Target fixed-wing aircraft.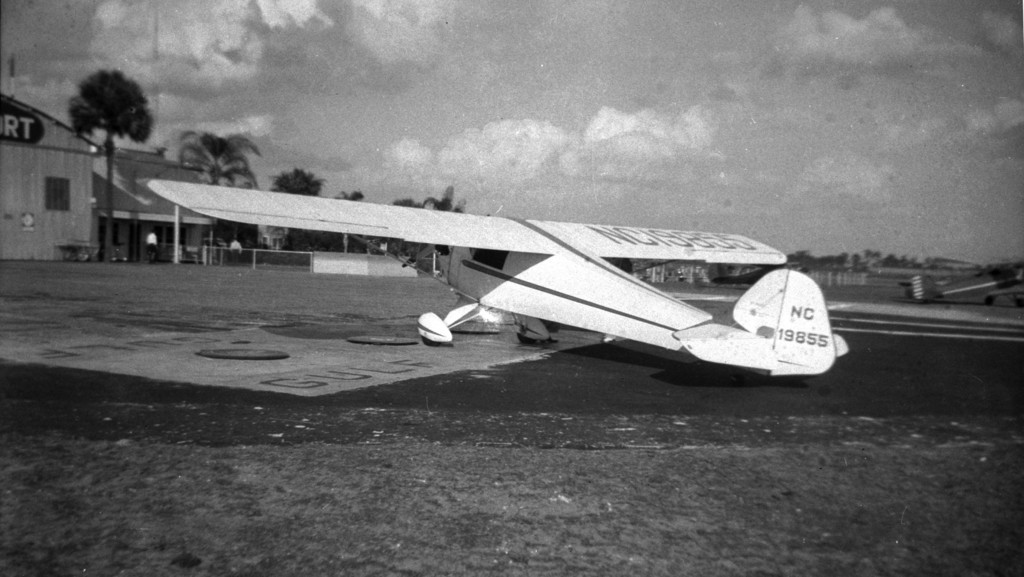
Target region: l=127, t=178, r=853, b=378.
